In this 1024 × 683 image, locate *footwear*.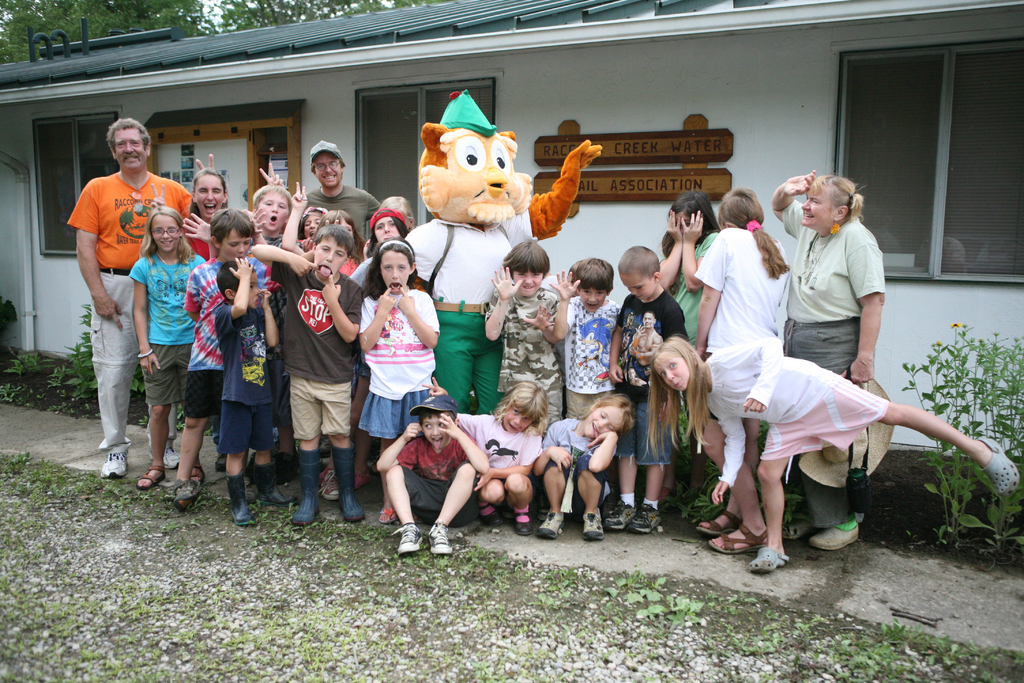
Bounding box: l=216, t=450, r=228, b=473.
